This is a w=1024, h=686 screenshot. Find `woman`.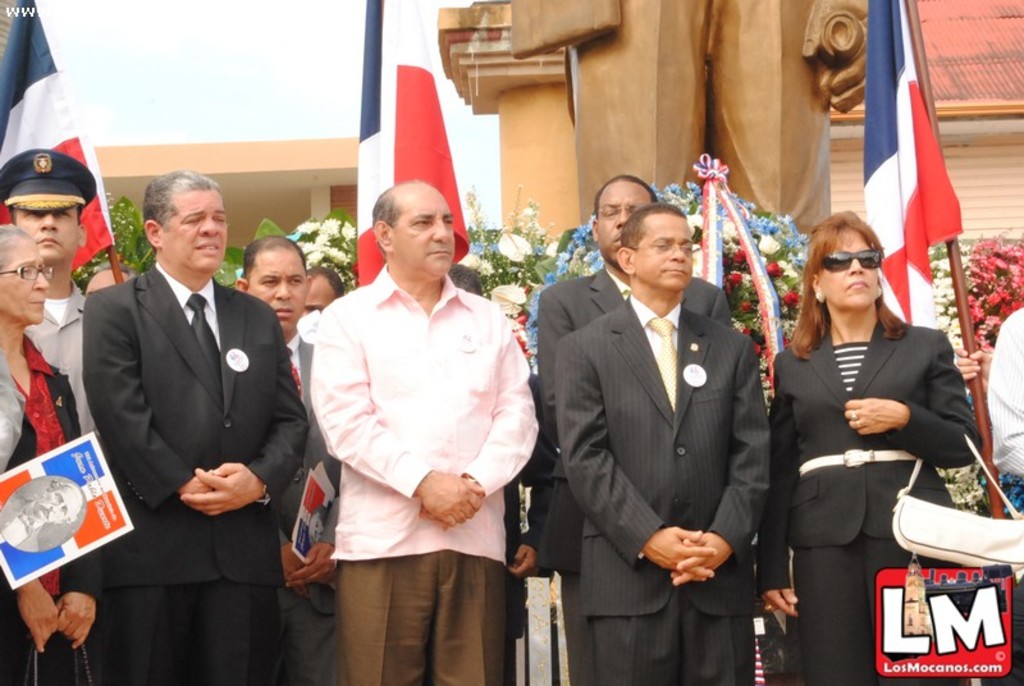
Bounding box: box(755, 201, 986, 685).
